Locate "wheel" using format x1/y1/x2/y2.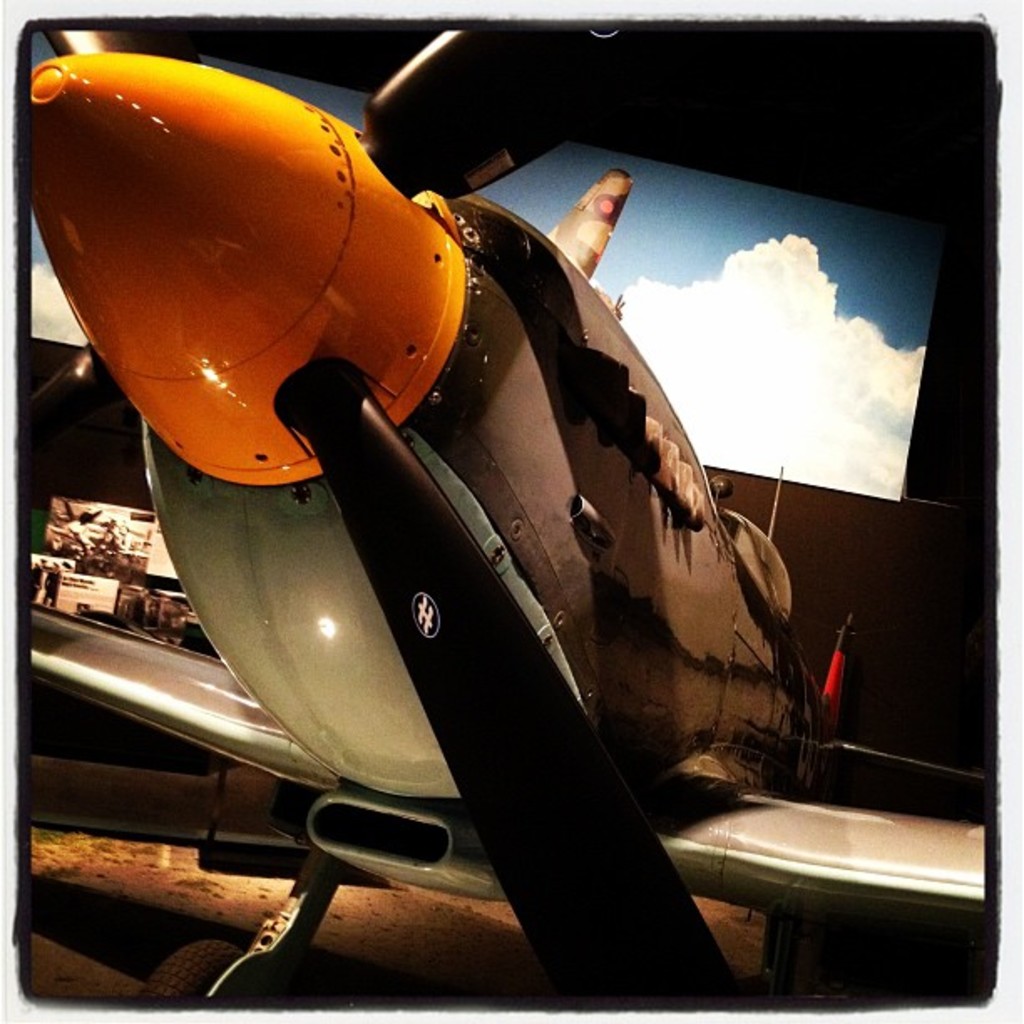
131/927/288/1016.
